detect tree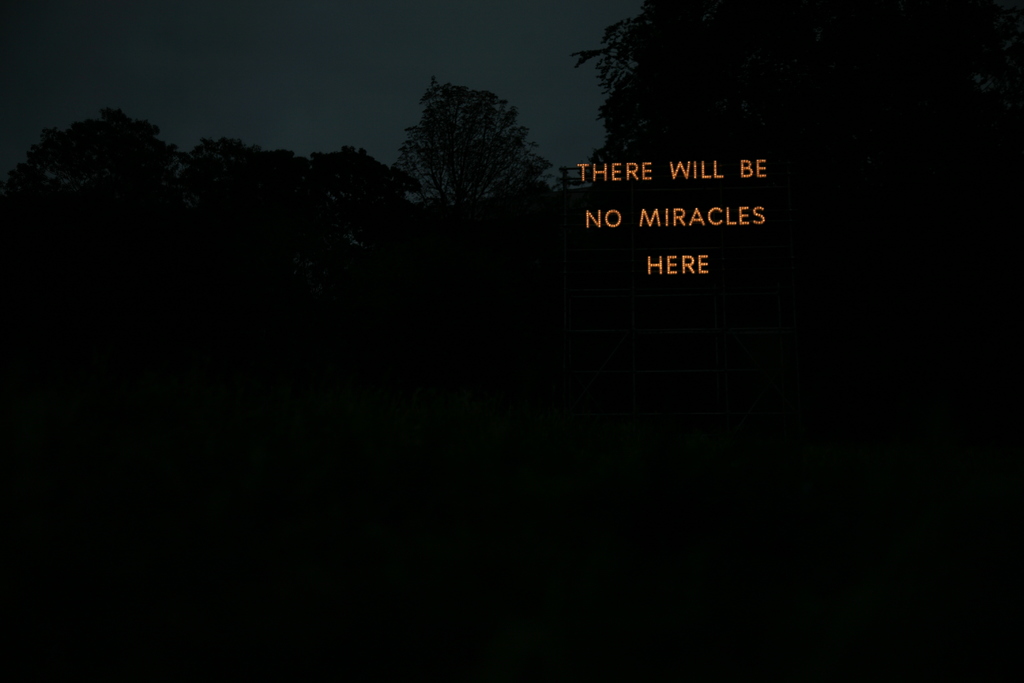
bbox(585, 0, 694, 190)
